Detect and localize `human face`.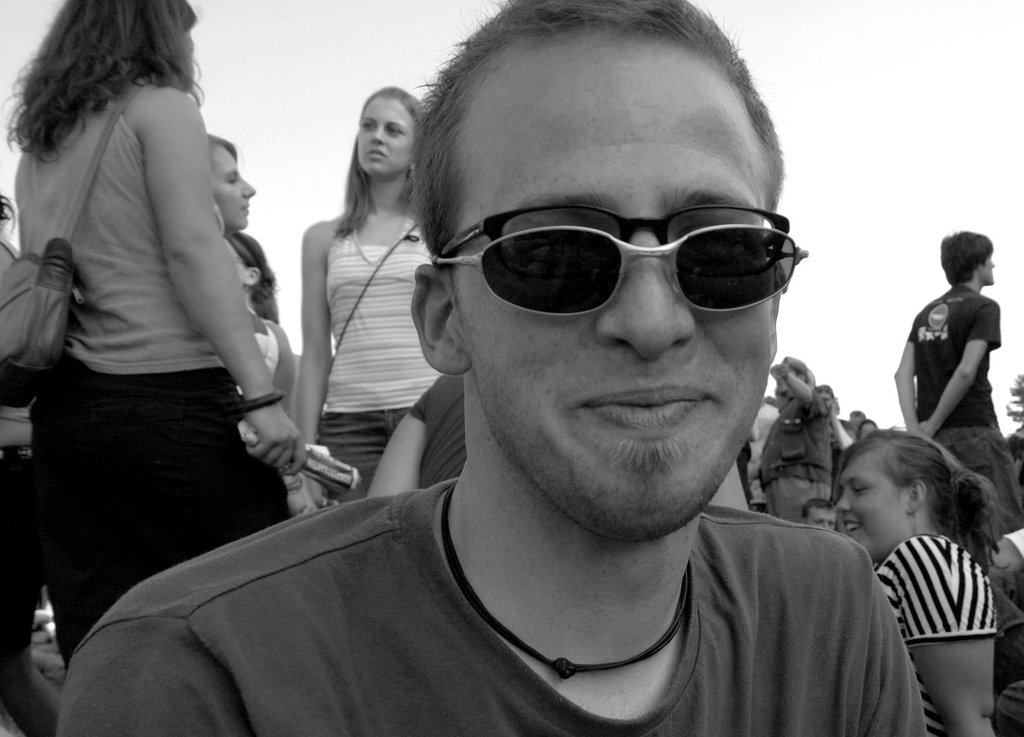
Localized at [left=805, top=506, right=838, bottom=531].
